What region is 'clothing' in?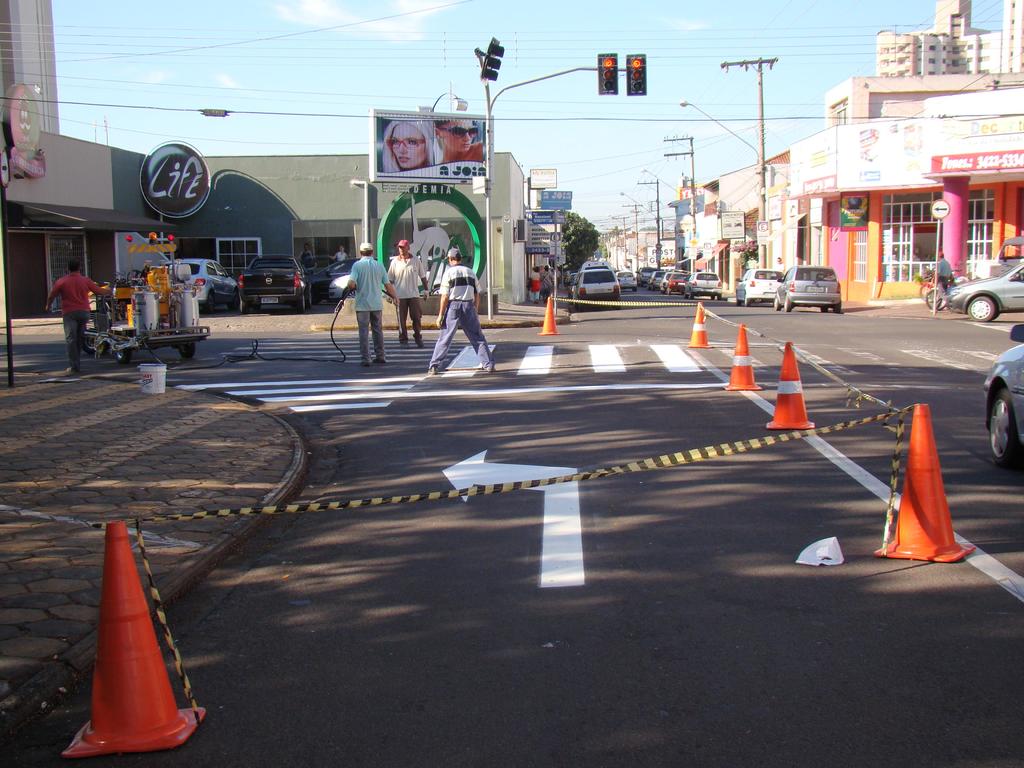
<box>935,246,952,291</box>.
